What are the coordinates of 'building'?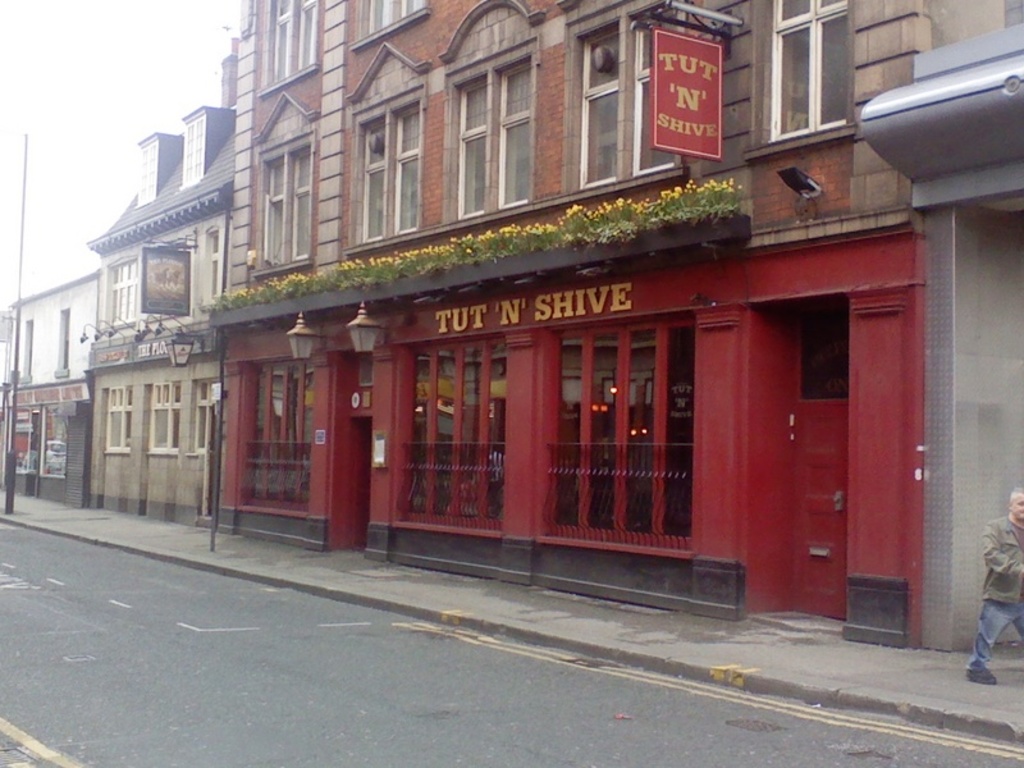
0 264 90 512.
